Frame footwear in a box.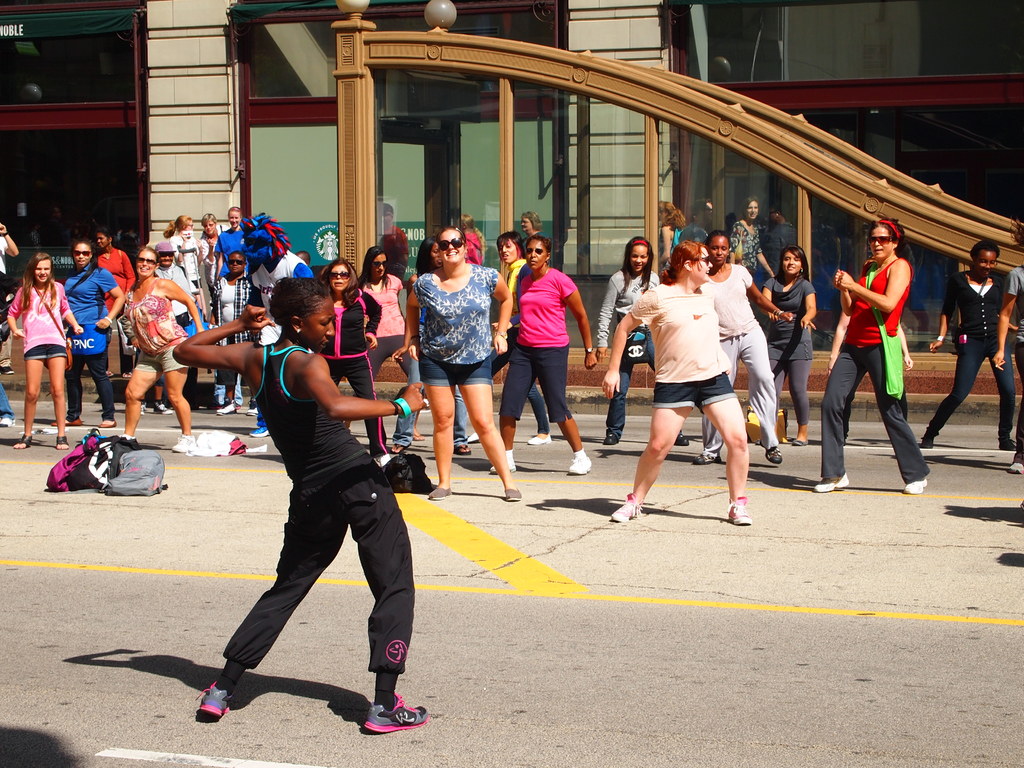
locate(389, 442, 410, 454).
